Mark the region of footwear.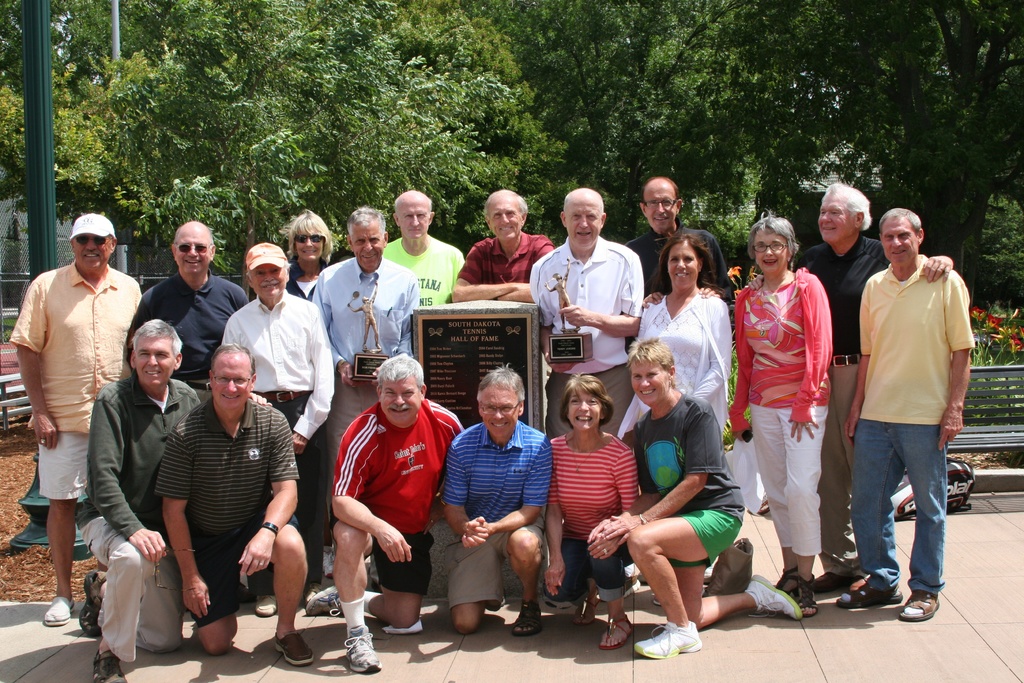
Region: [x1=573, y1=593, x2=600, y2=624].
